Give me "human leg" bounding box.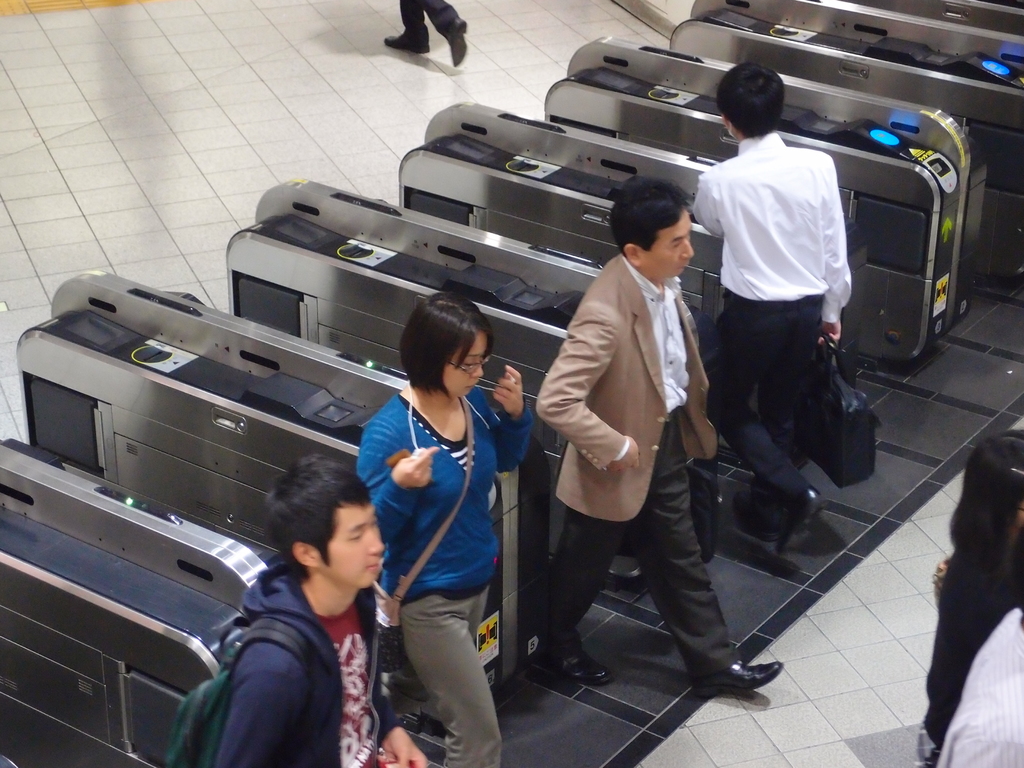
[396, 593, 501, 767].
